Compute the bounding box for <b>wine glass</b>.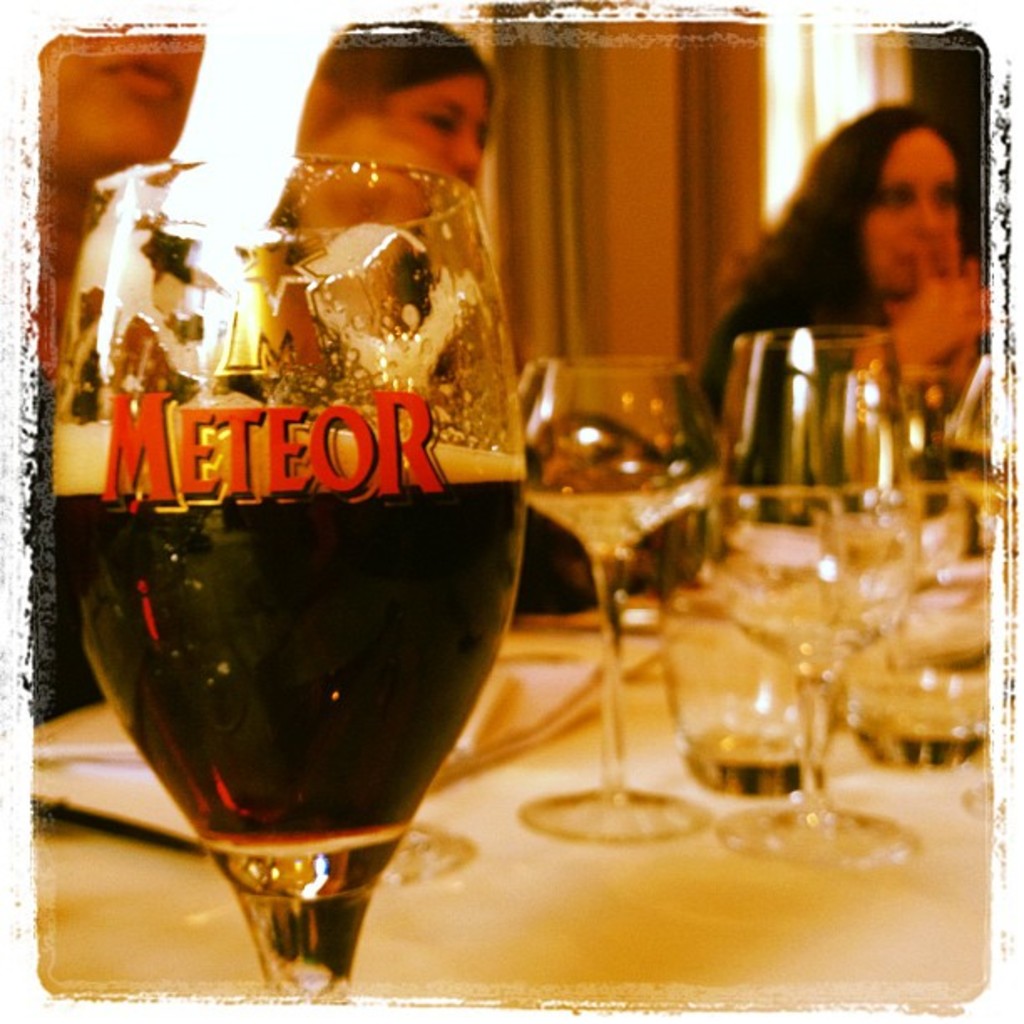
bbox=(42, 152, 525, 1002).
